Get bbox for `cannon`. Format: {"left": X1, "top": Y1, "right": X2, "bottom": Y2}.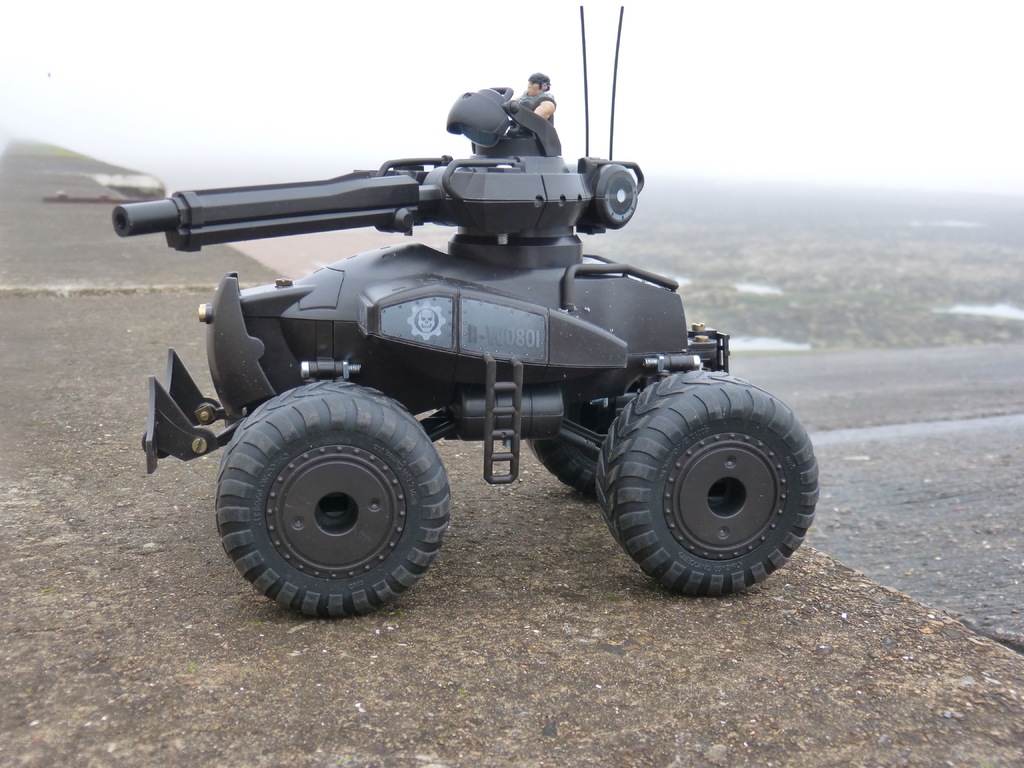
{"left": 108, "top": 0, "right": 831, "bottom": 625}.
